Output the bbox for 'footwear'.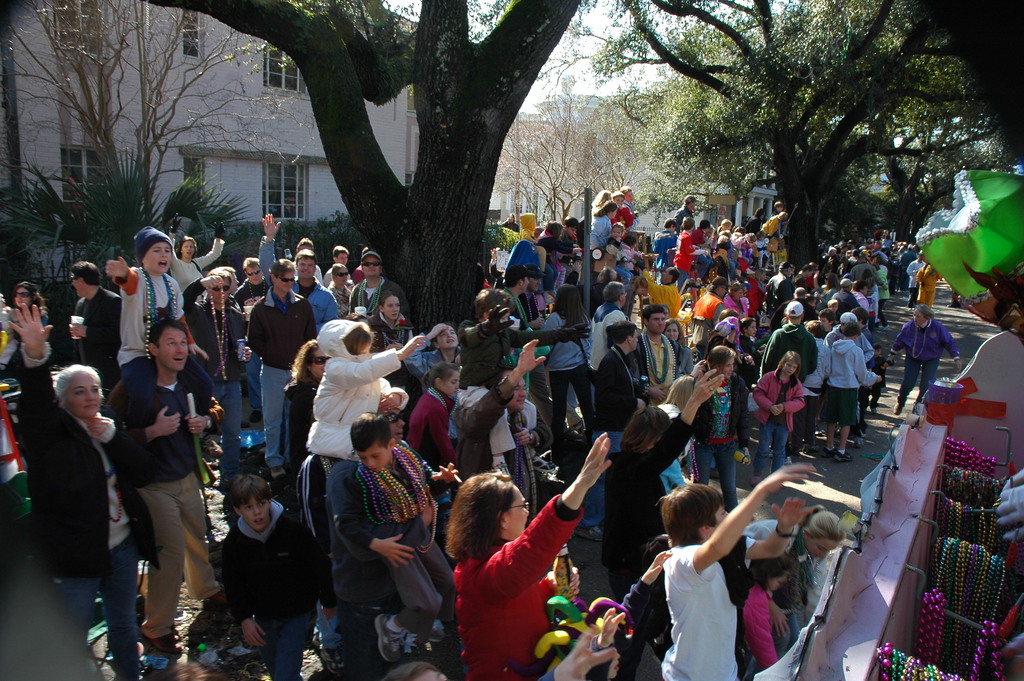
[892, 400, 905, 414].
